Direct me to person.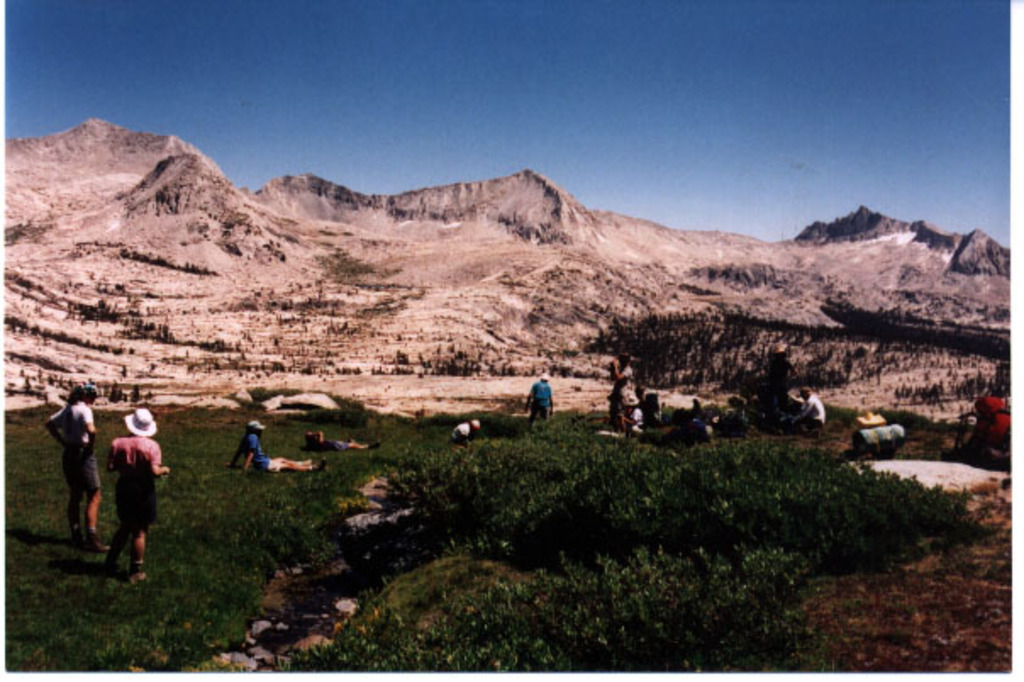
Direction: bbox=(302, 429, 380, 458).
